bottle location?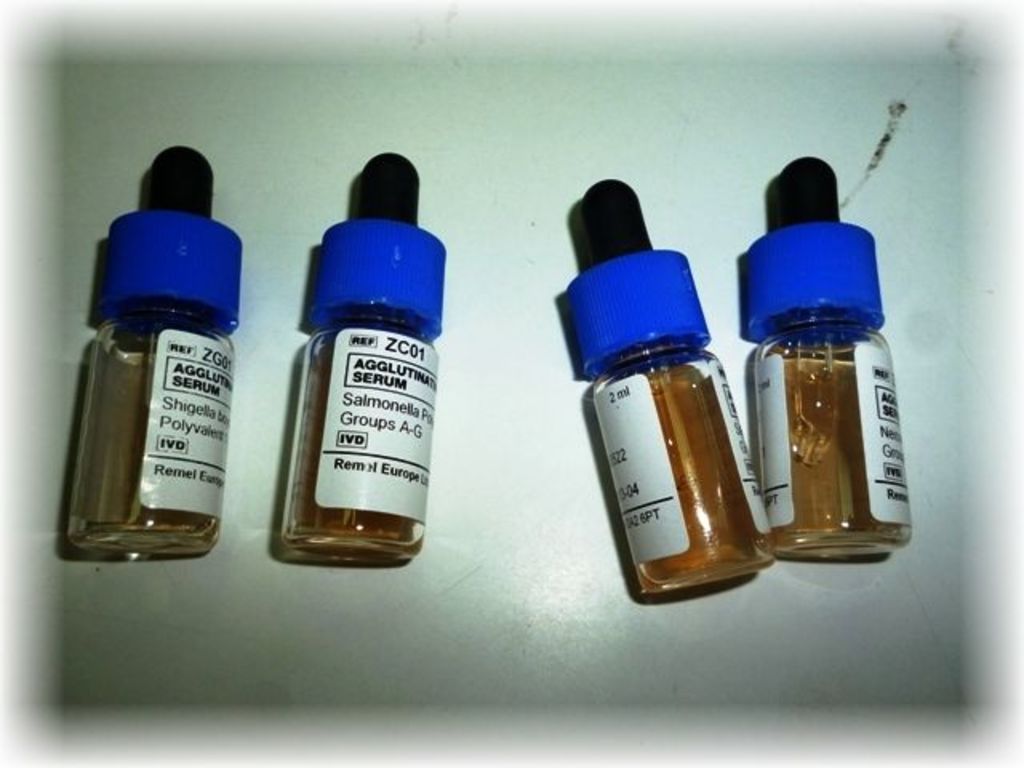
select_region(765, 149, 922, 555)
